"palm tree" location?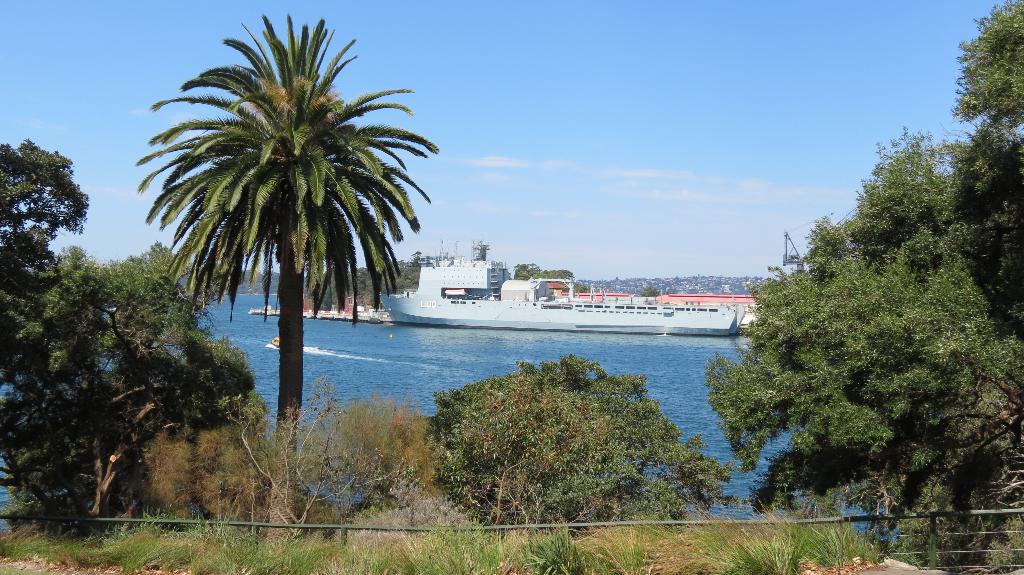
bbox(147, 46, 422, 438)
